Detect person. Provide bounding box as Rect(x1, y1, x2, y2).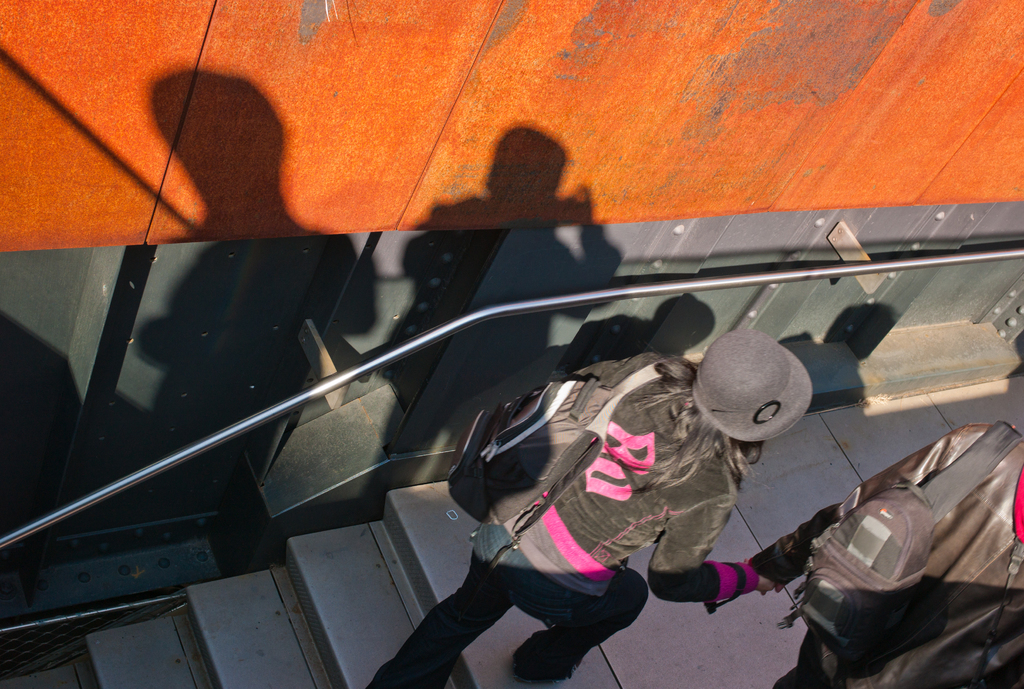
Rect(725, 421, 1023, 688).
